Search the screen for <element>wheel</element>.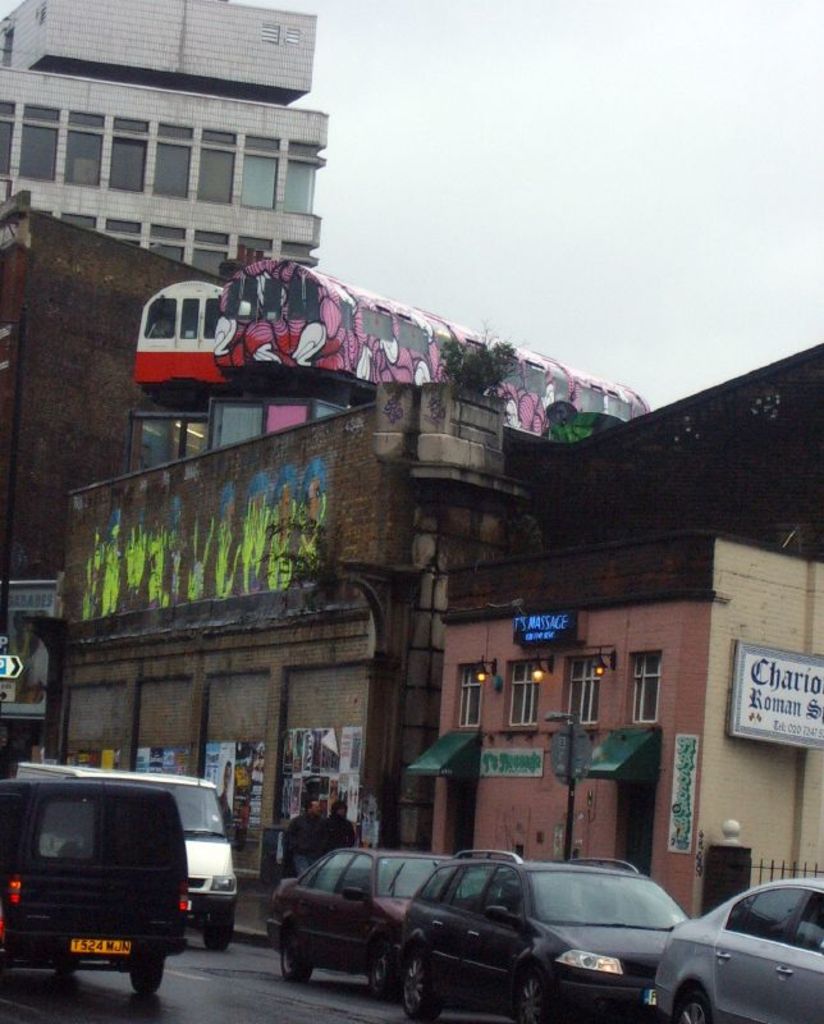
Found at Rect(131, 956, 162, 995).
